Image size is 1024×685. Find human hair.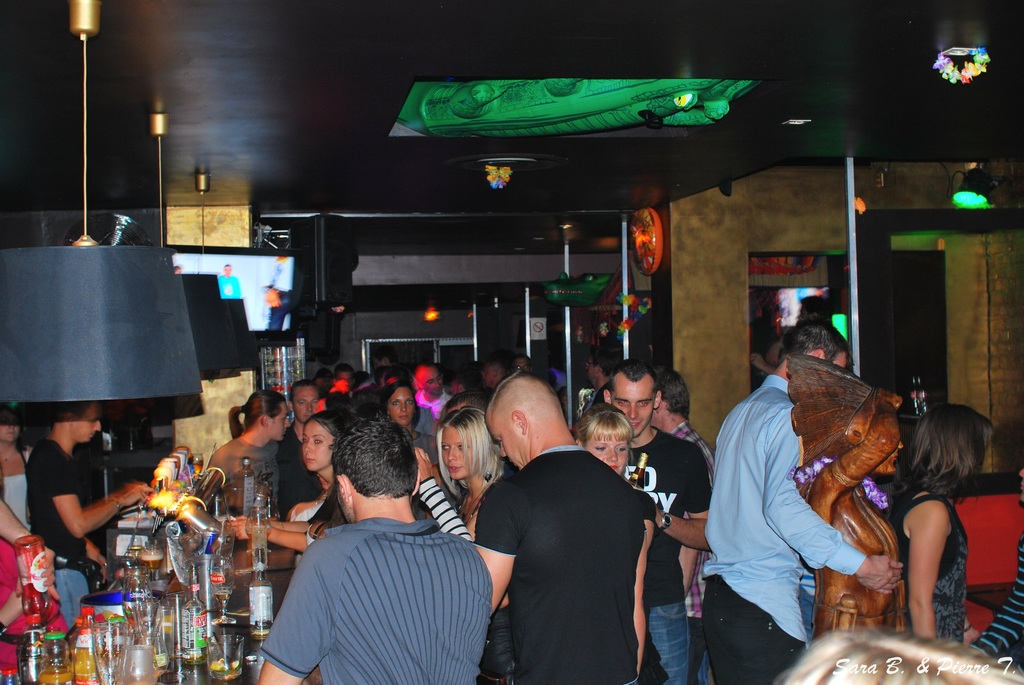
[572,405,632,445].
